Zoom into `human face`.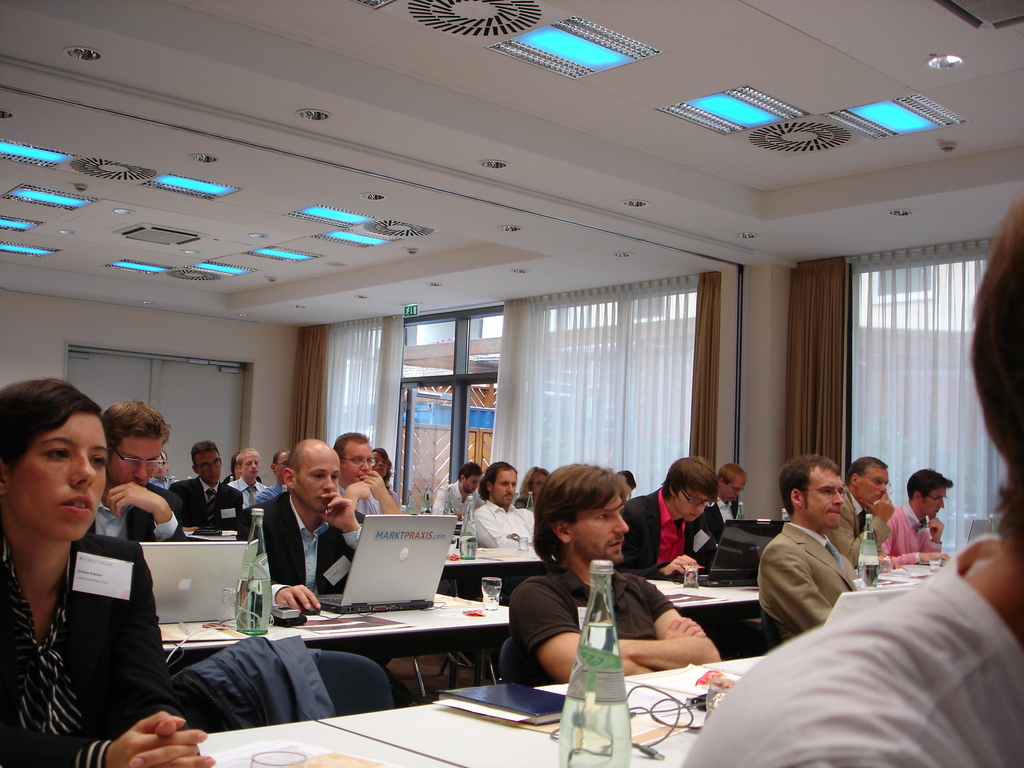
Zoom target: left=154, top=452, right=168, bottom=475.
